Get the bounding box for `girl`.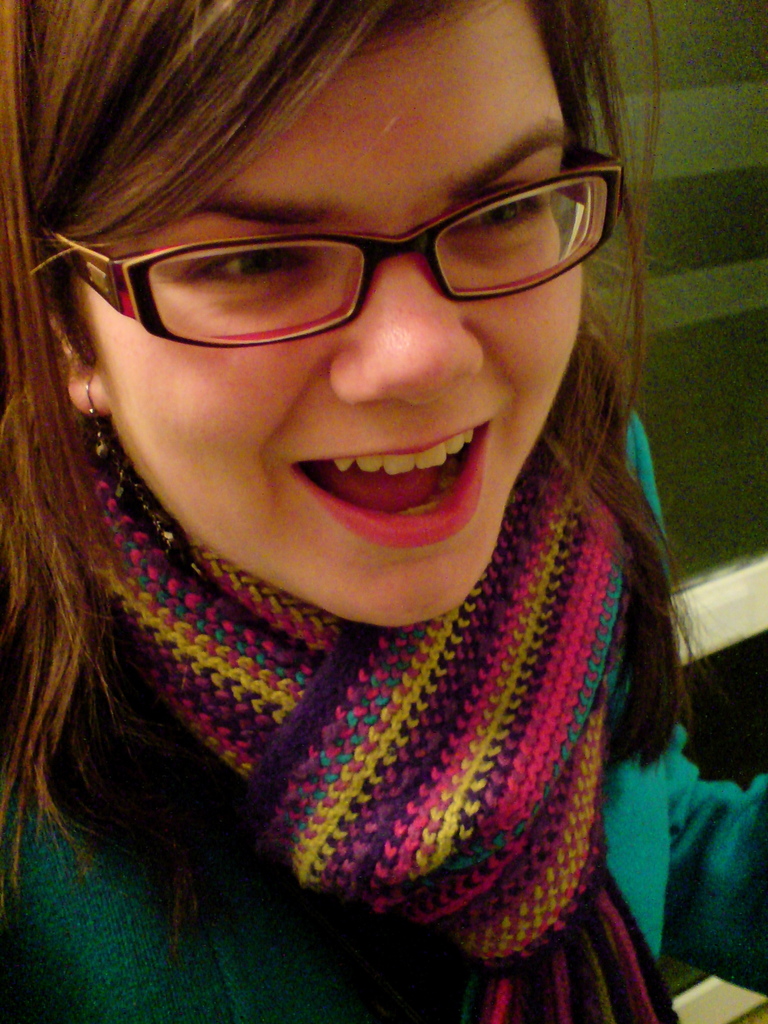
<bbox>0, 1, 765, 1023</bbox>.
